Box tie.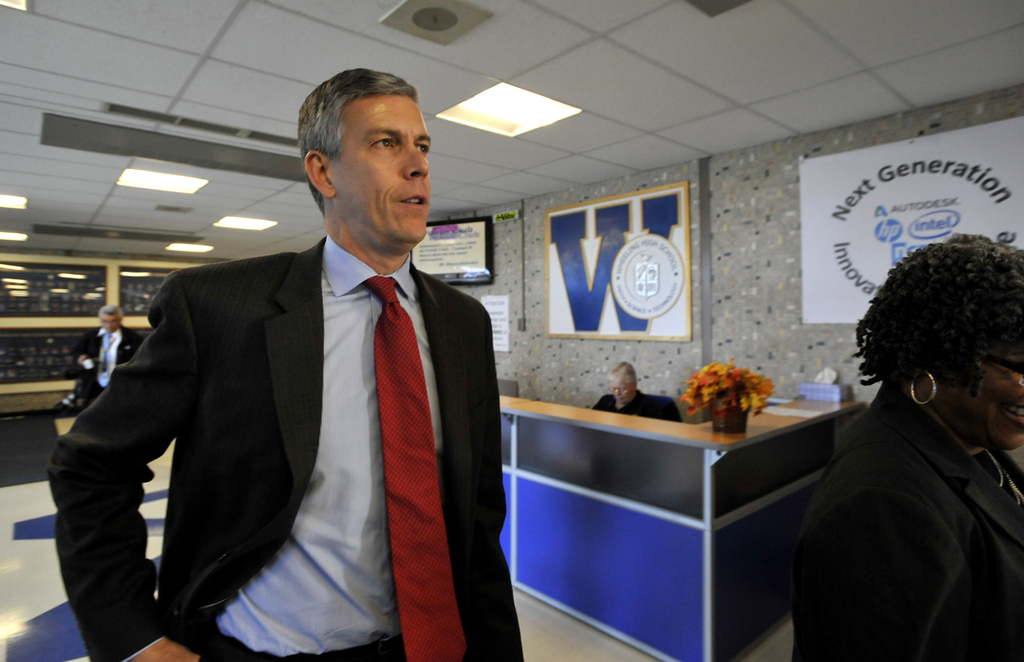
365:275:471:661.
